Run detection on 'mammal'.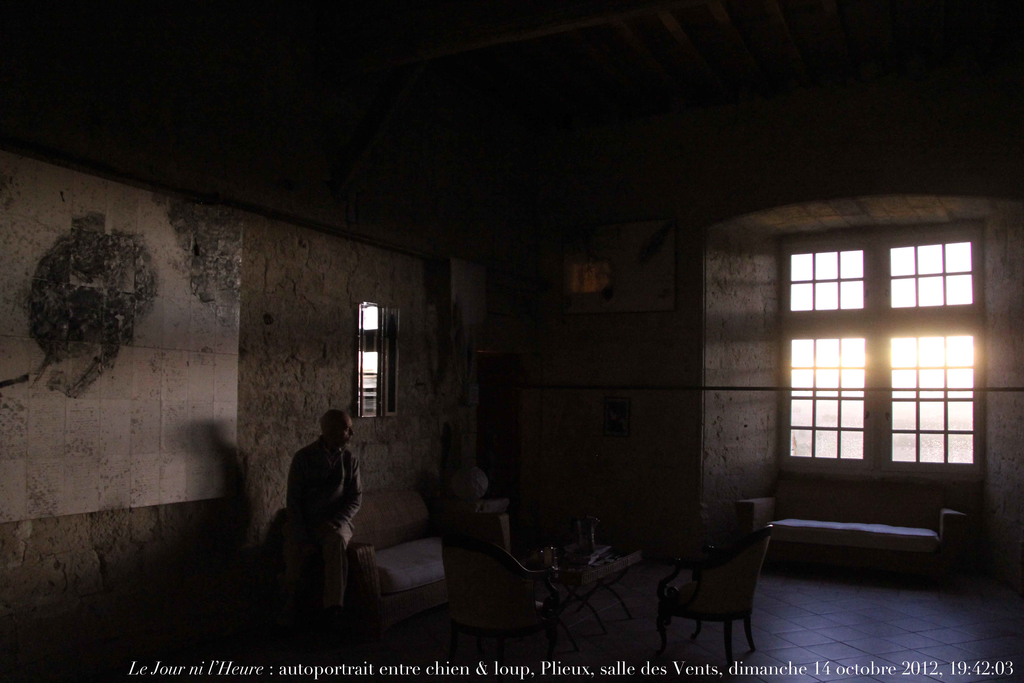
Result: [left=264, top=411, right=363, bottom=617].
